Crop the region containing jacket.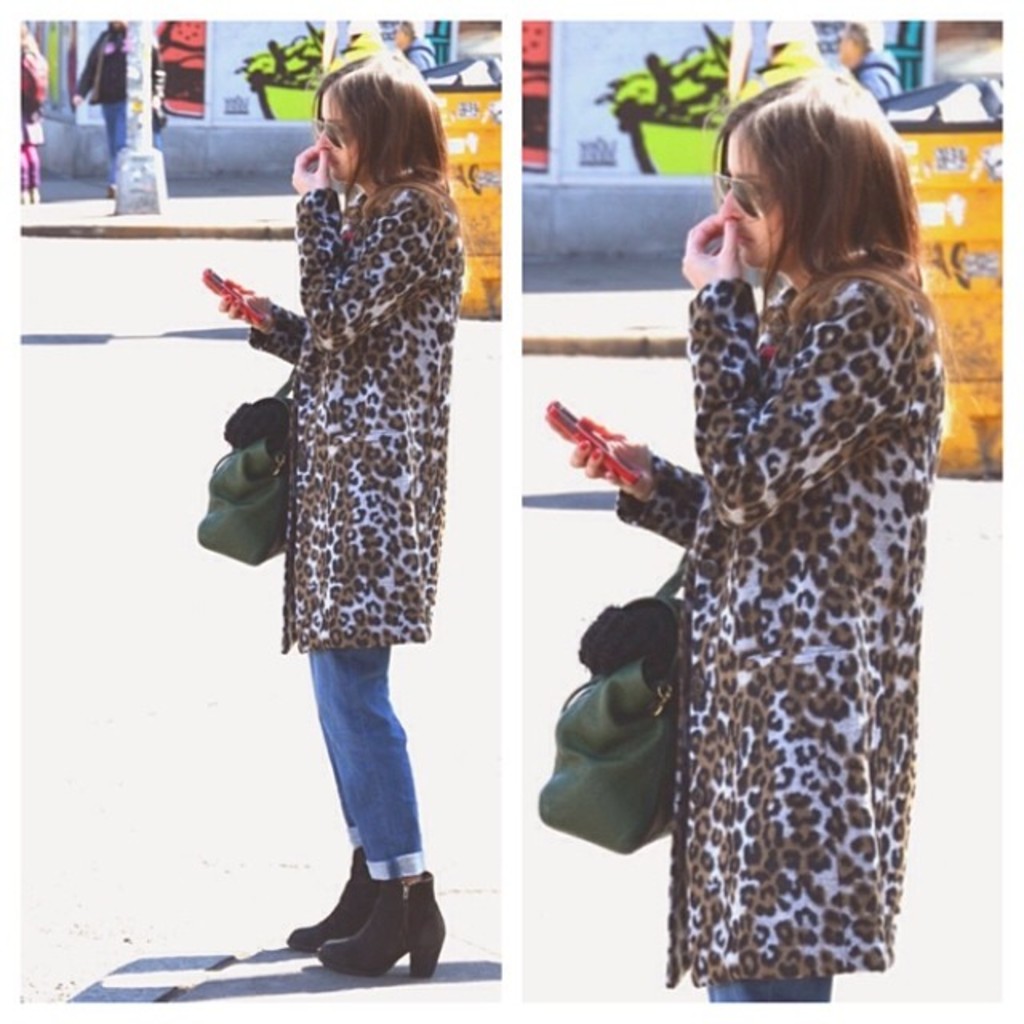
Crop region: <bbox>670, 250, 946, 982</bbox>.
